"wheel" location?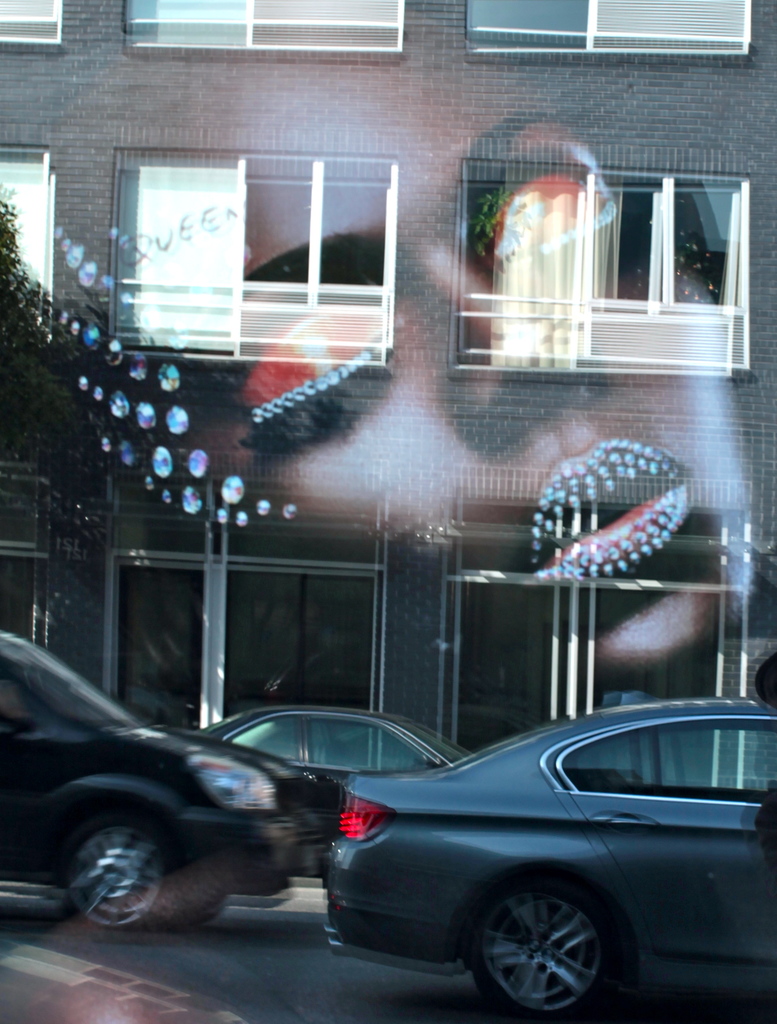
region(180, 895, 230, 922)
